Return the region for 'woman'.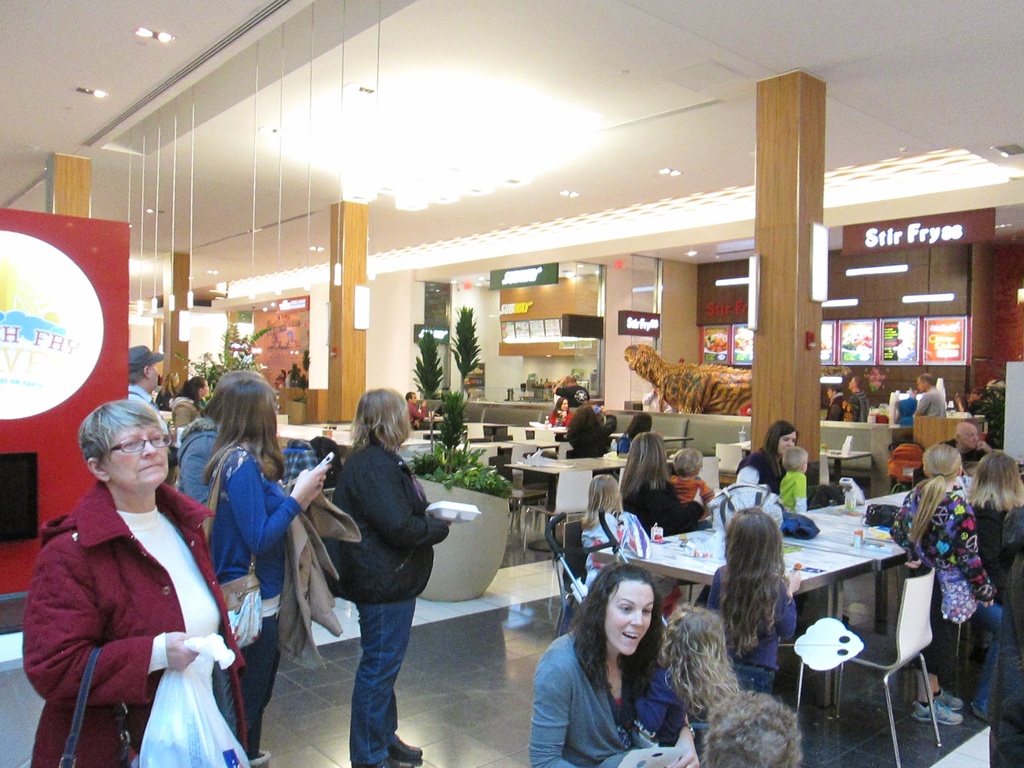
x1=325 y1=384 x2=452 y2=765.
